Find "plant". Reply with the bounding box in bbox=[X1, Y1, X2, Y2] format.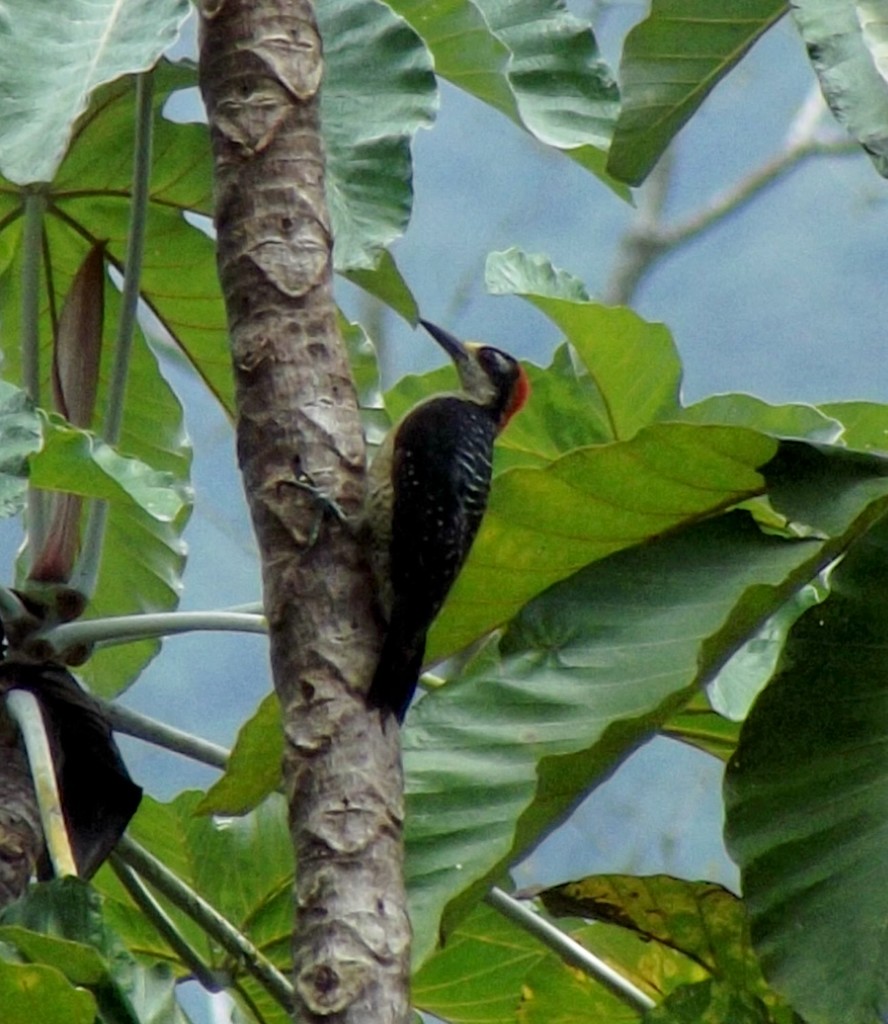
bbox=[0, 0, 887, 1023].
